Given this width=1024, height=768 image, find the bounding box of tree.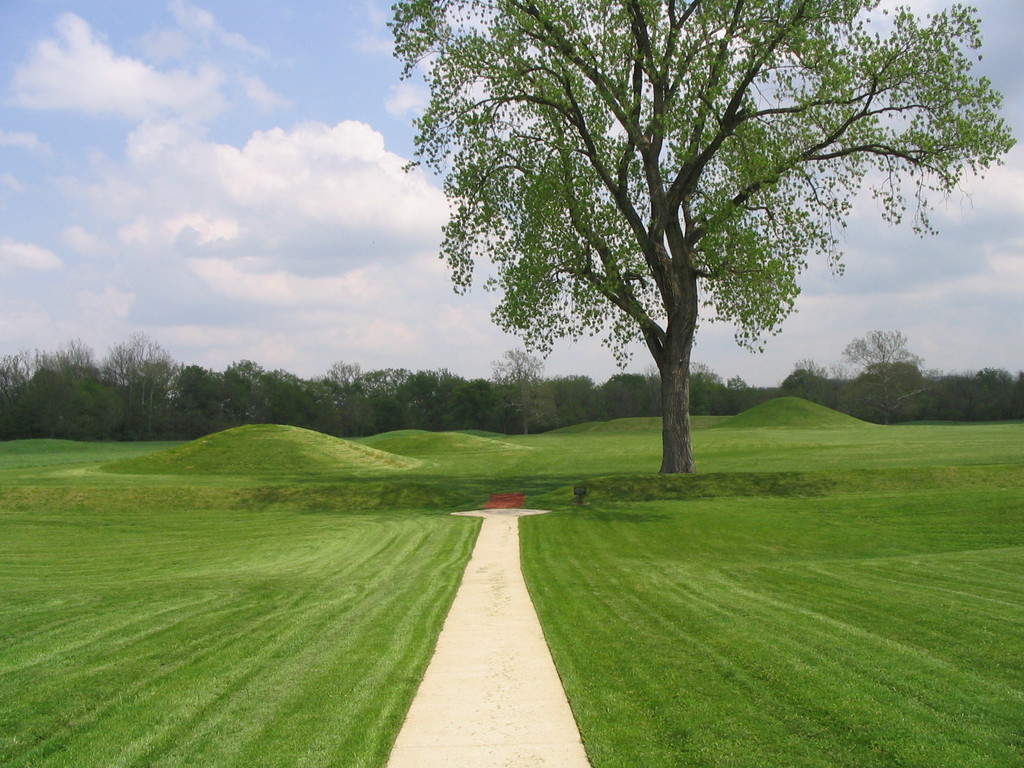
<bbox>799, 353, 827, 410</bbox>.
